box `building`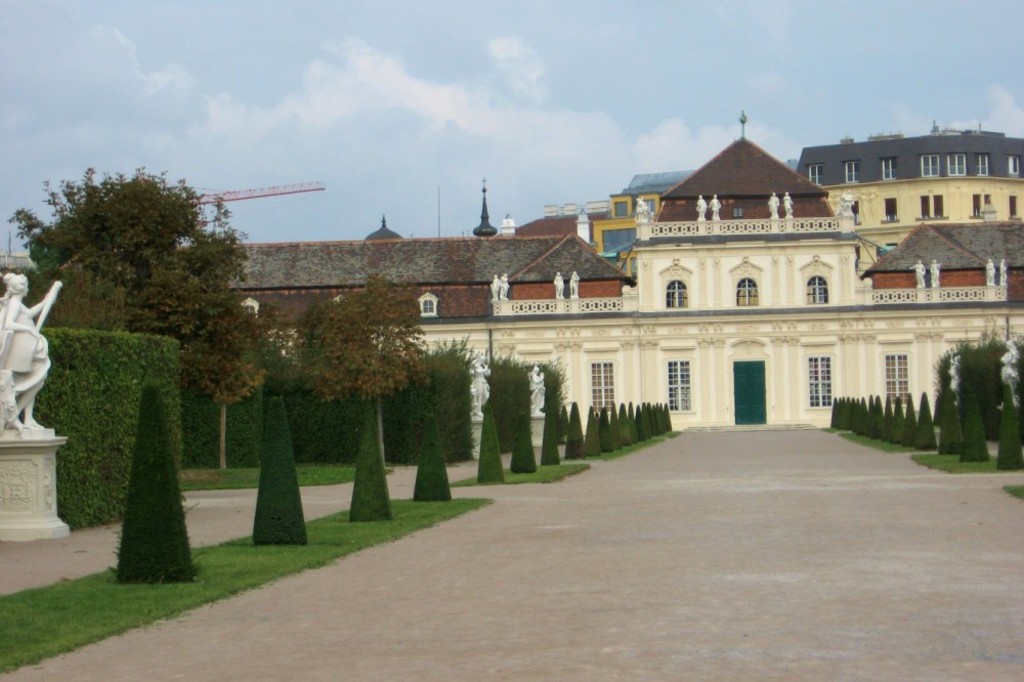
x1=628, y1=167, x2=695, y2=204
